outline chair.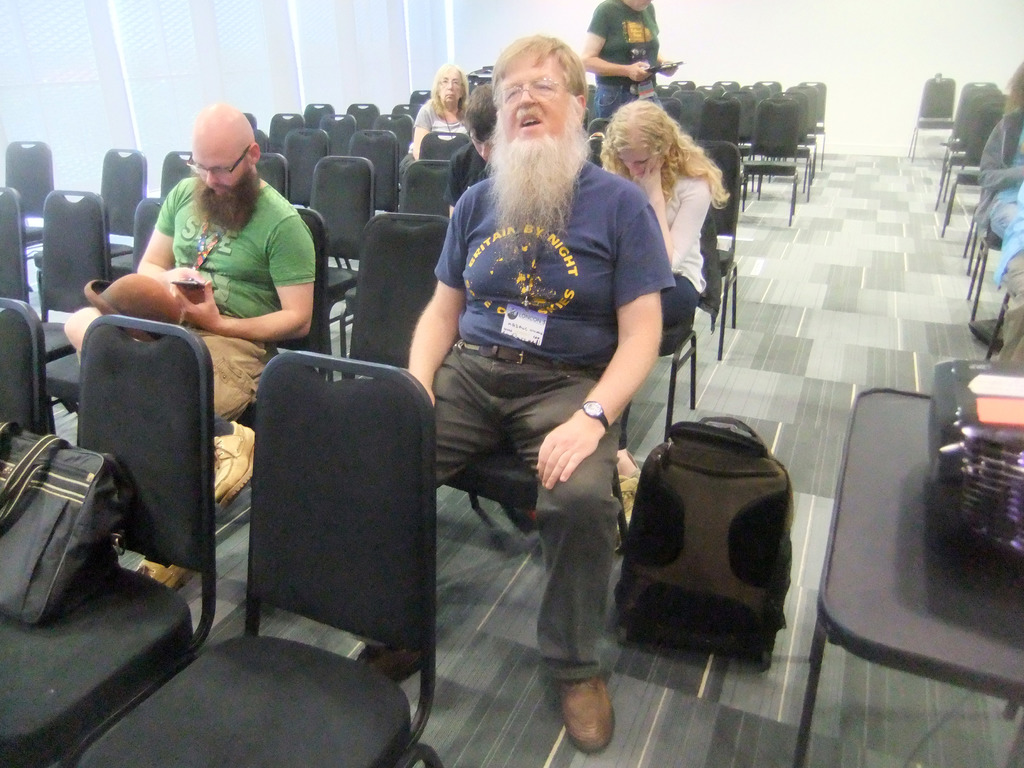
Outline: 254/125/269/147.
